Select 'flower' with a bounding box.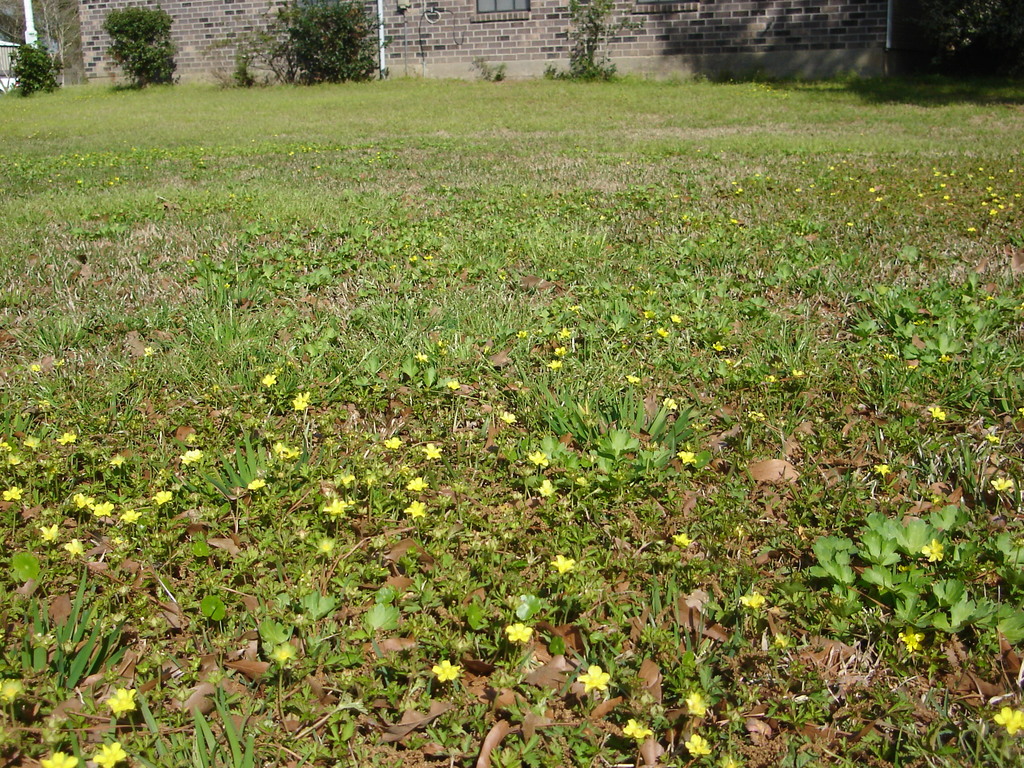
bbox(338, 472, 358, 486).
